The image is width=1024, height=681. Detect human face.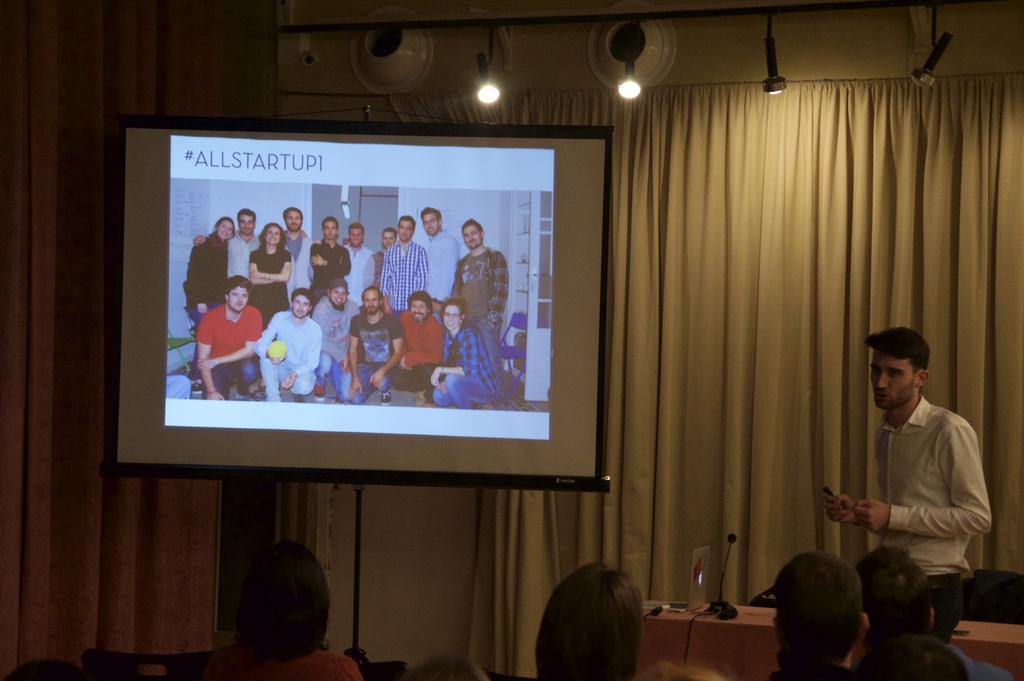
Detection: [419,211,443,237].
